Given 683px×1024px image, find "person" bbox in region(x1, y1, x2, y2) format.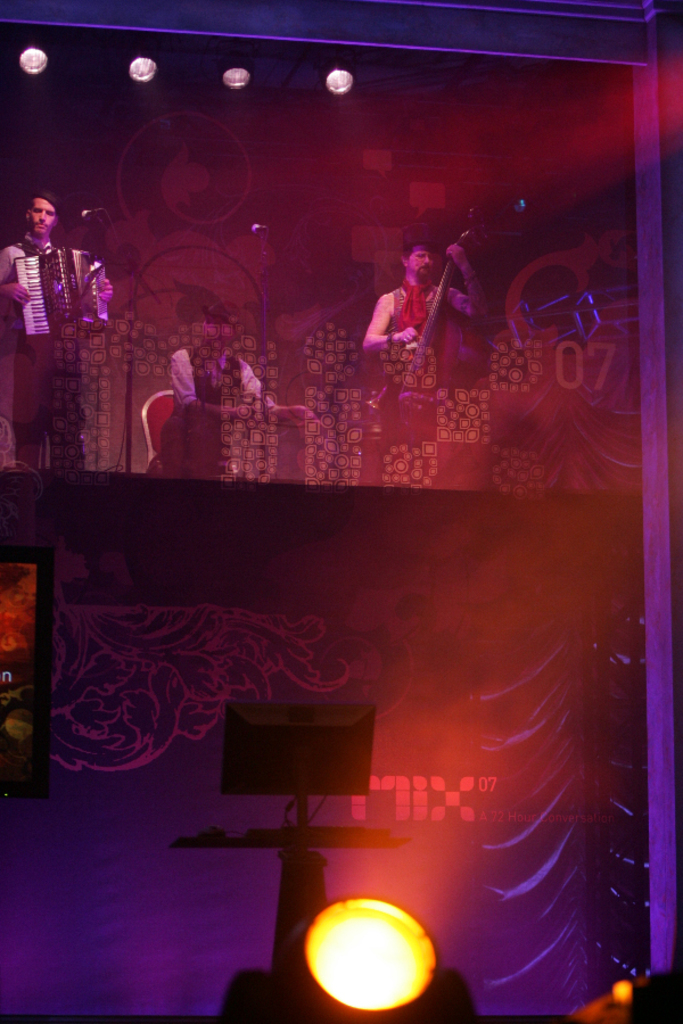
region(359, 232, 455, 372).
